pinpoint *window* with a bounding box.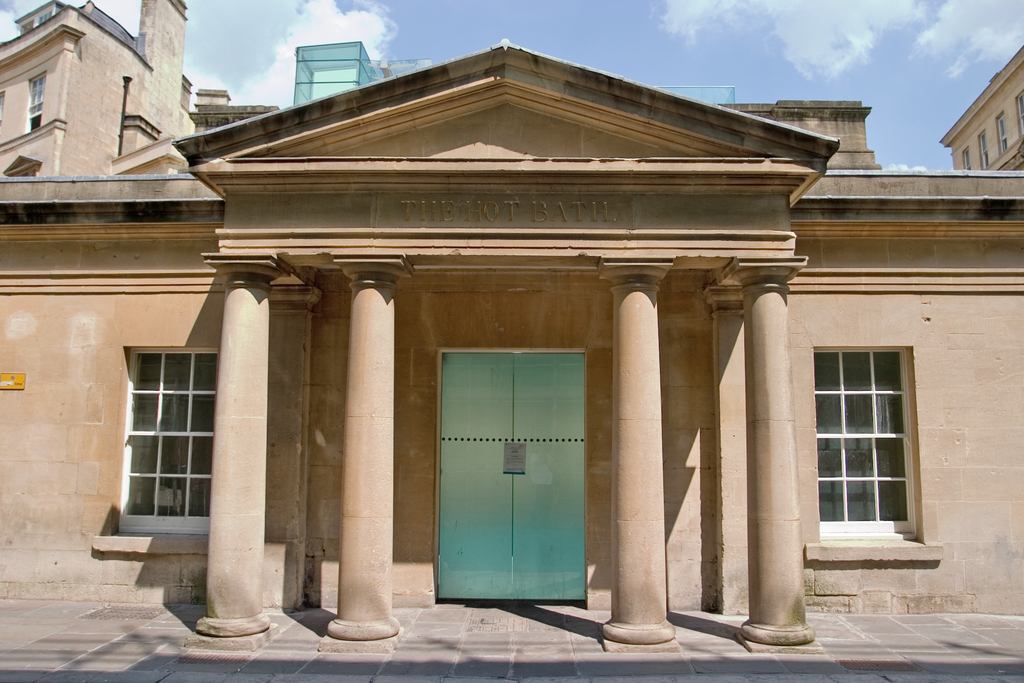
{"left": 814, "top": 347, "right": 920, "bottom": 541}.
